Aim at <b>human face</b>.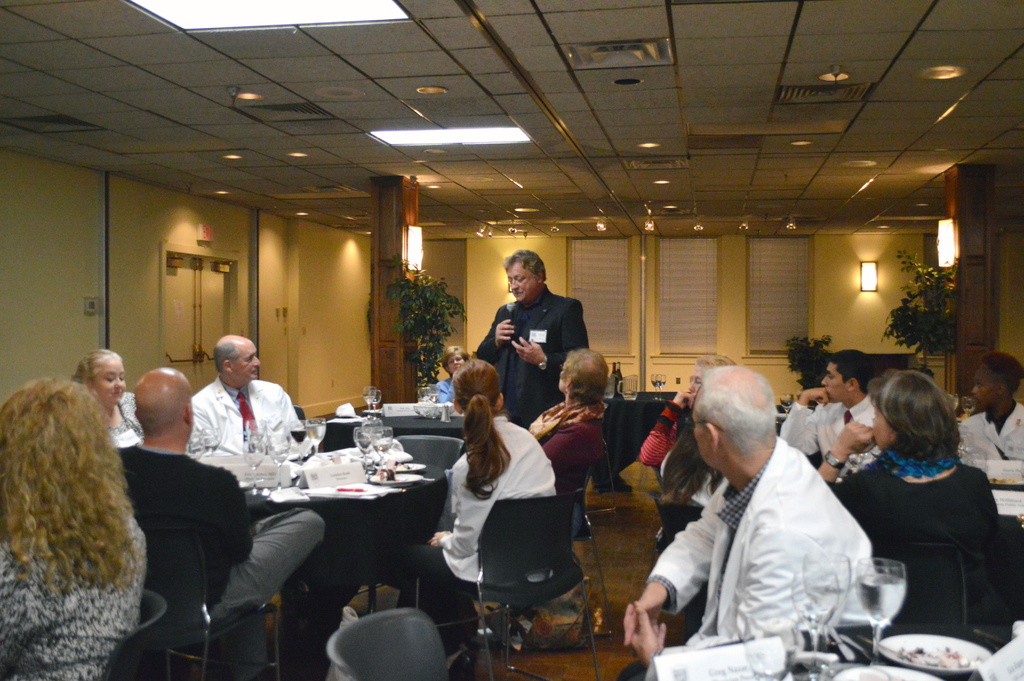
Aimed at select_region(230, 338, 261, 383).
